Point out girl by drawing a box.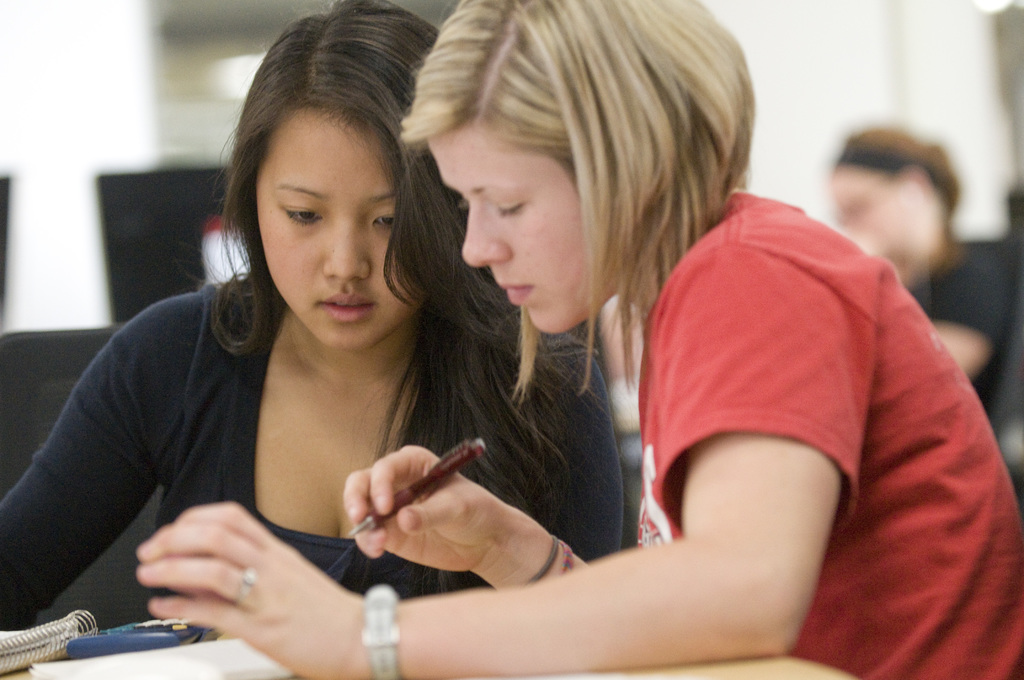
0,0,624,625.
